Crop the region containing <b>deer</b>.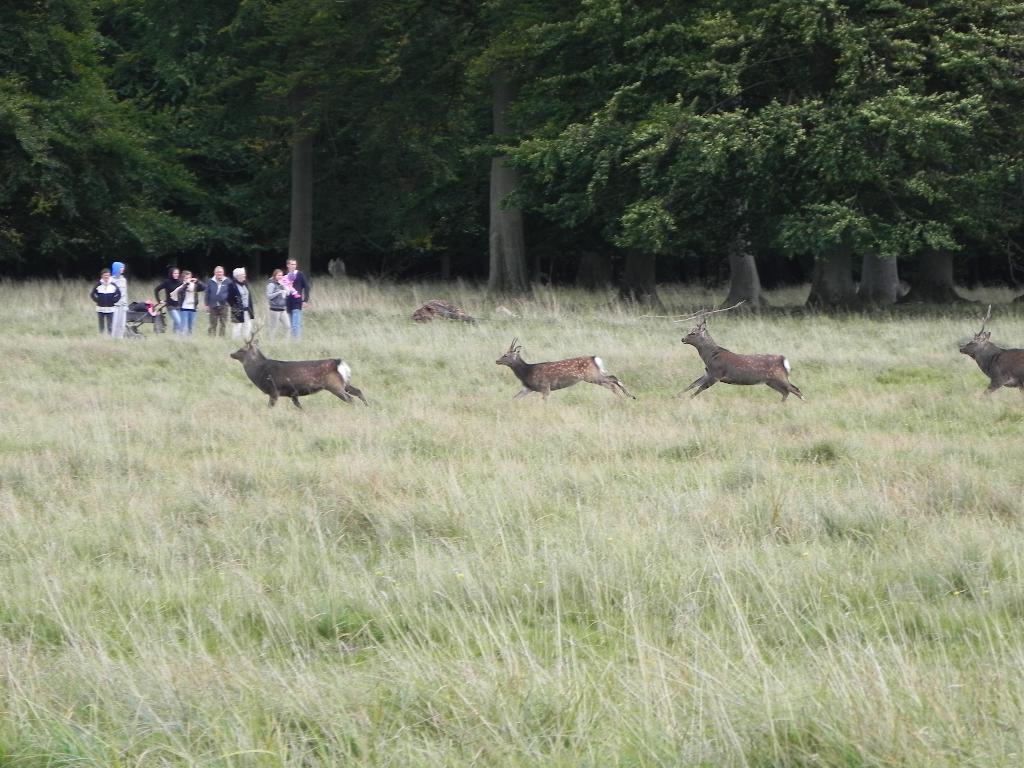
Crop region: (left=496, top=338, right=637, bottom=404).
